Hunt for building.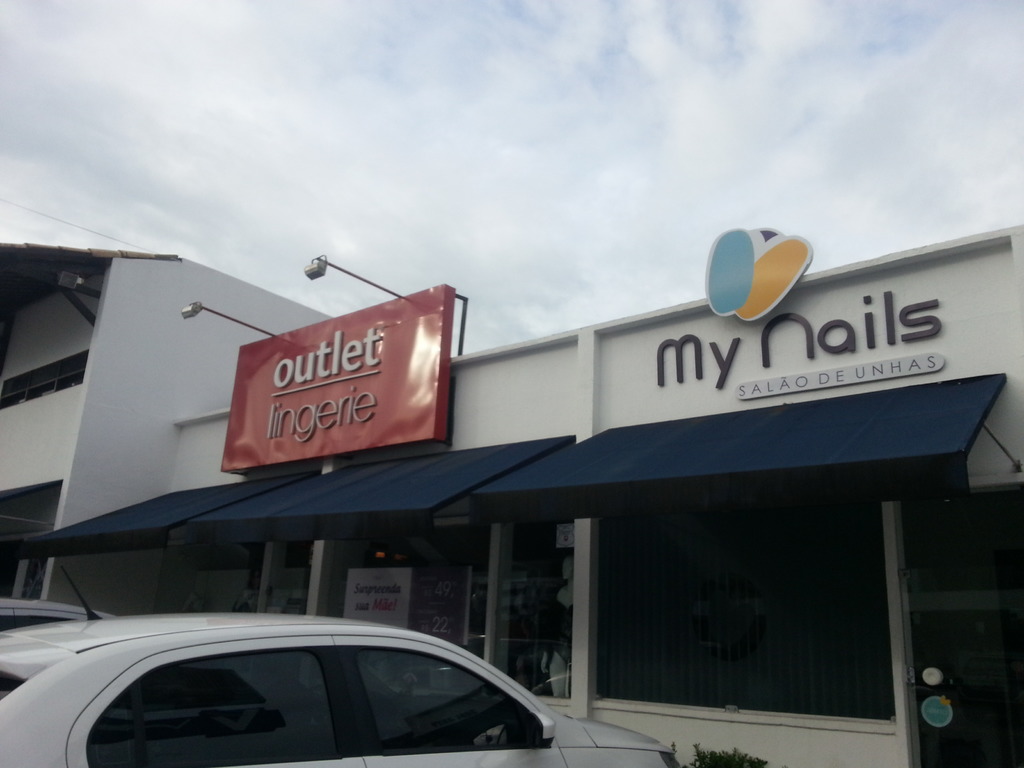
Hunted down at region(0, 240, 1023, 767).
